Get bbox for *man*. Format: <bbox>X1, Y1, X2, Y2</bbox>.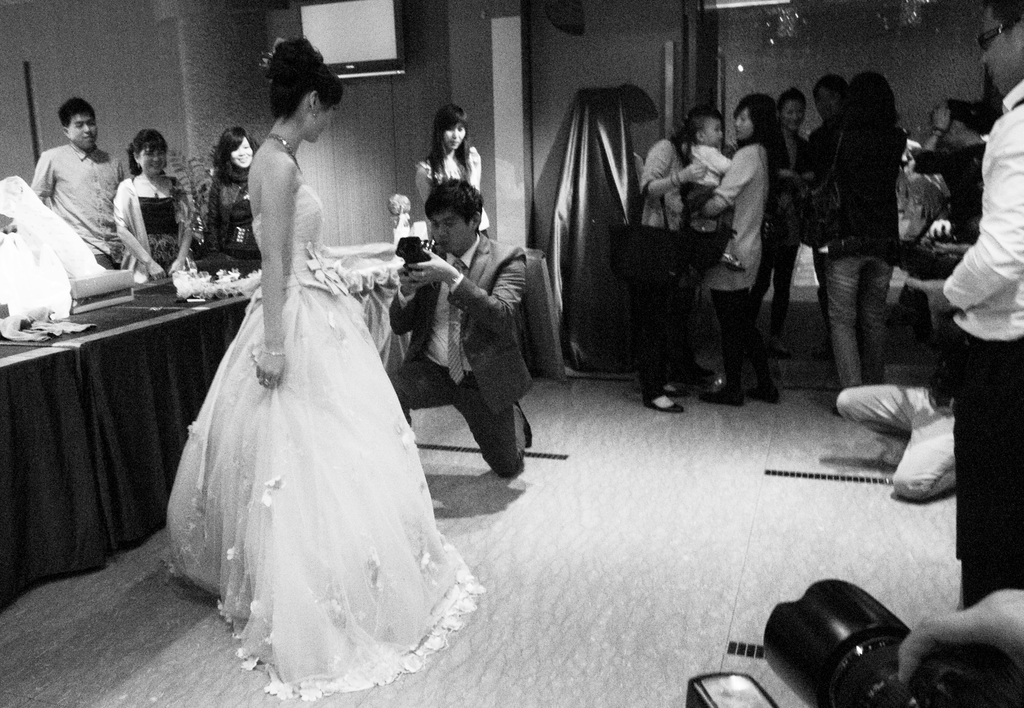
<bbox>387, 174, 531, 483</bbox>.
